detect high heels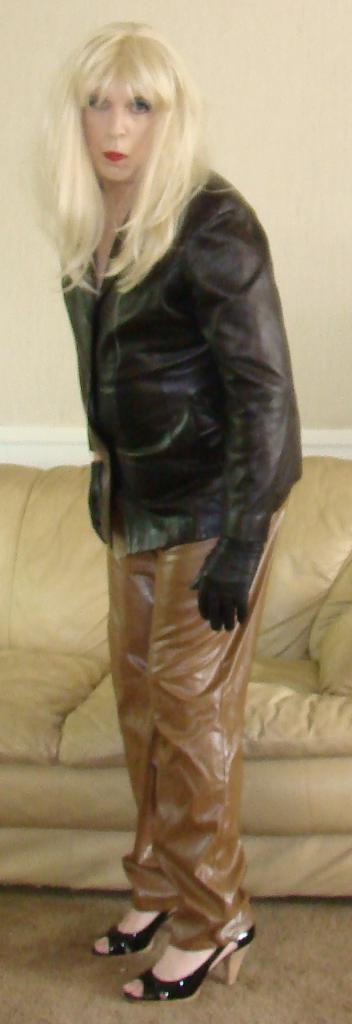
x1=101 y1=919 x2=240 y2=1001
